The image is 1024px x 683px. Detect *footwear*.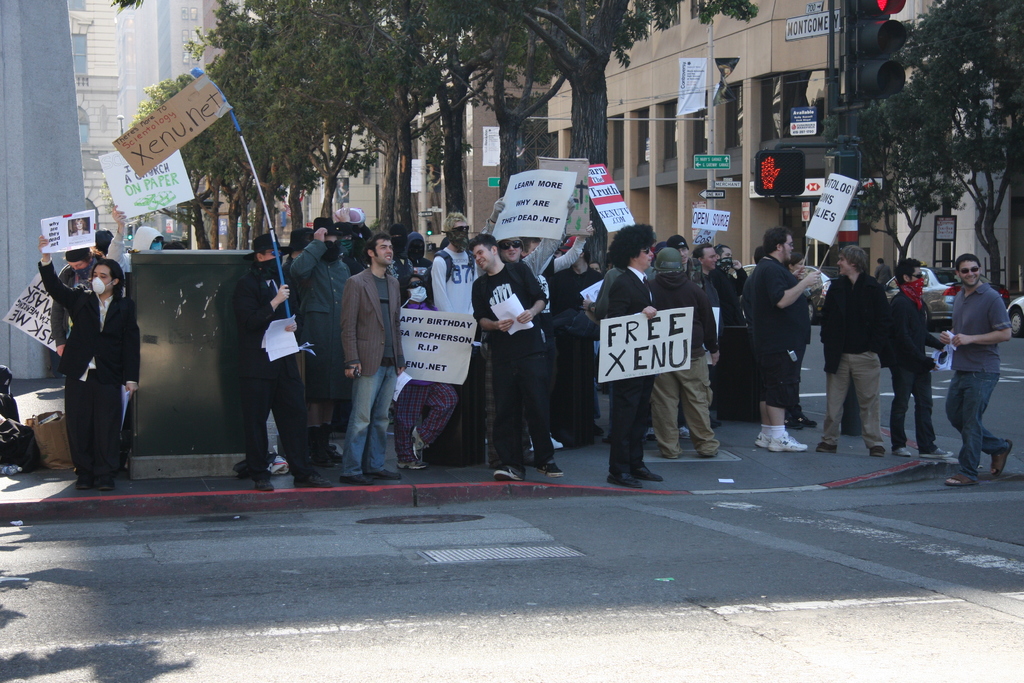
Detection: [605, 465, 639, 493].
